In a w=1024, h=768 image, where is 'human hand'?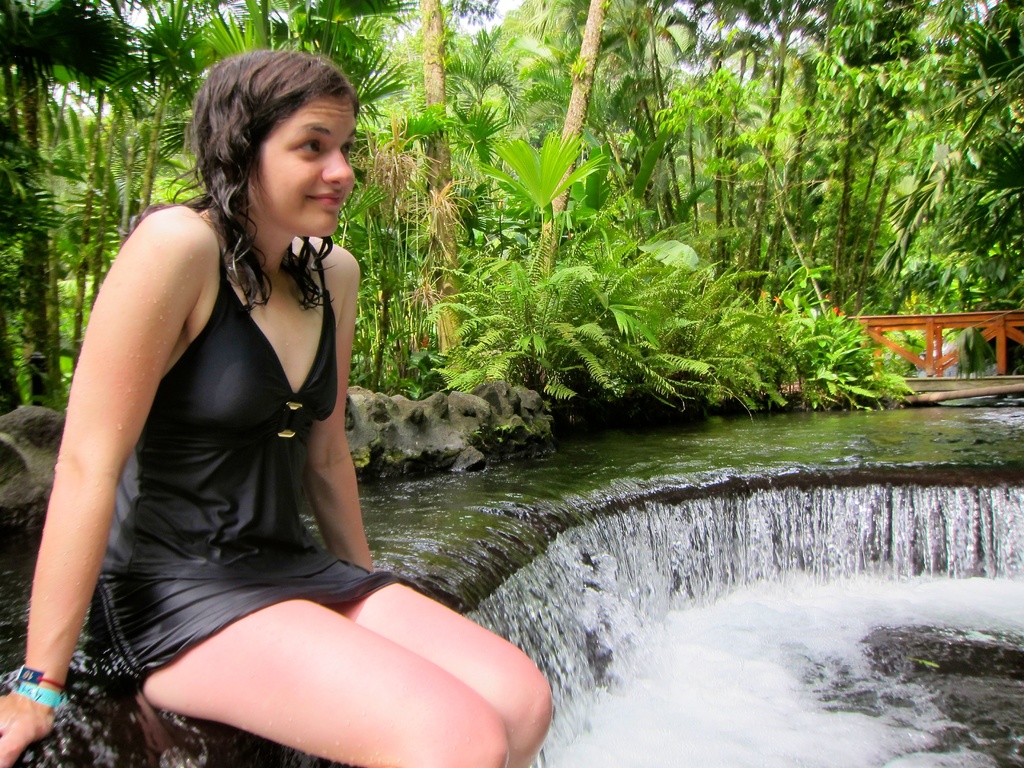
[left=0, top=687, right=58, bottom=767].
